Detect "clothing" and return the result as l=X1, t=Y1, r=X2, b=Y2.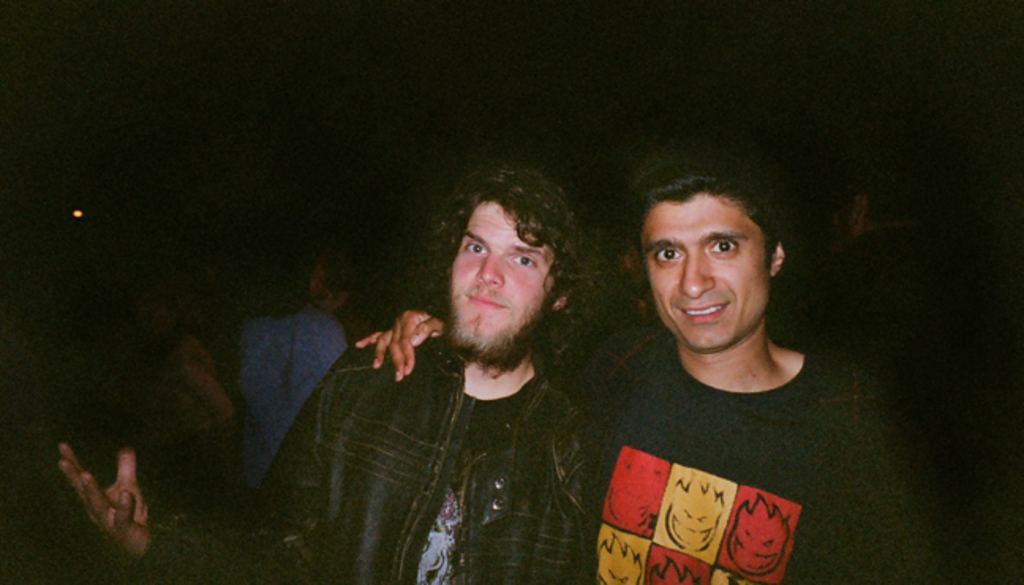
l=126, t=330, r=604, b=583.
